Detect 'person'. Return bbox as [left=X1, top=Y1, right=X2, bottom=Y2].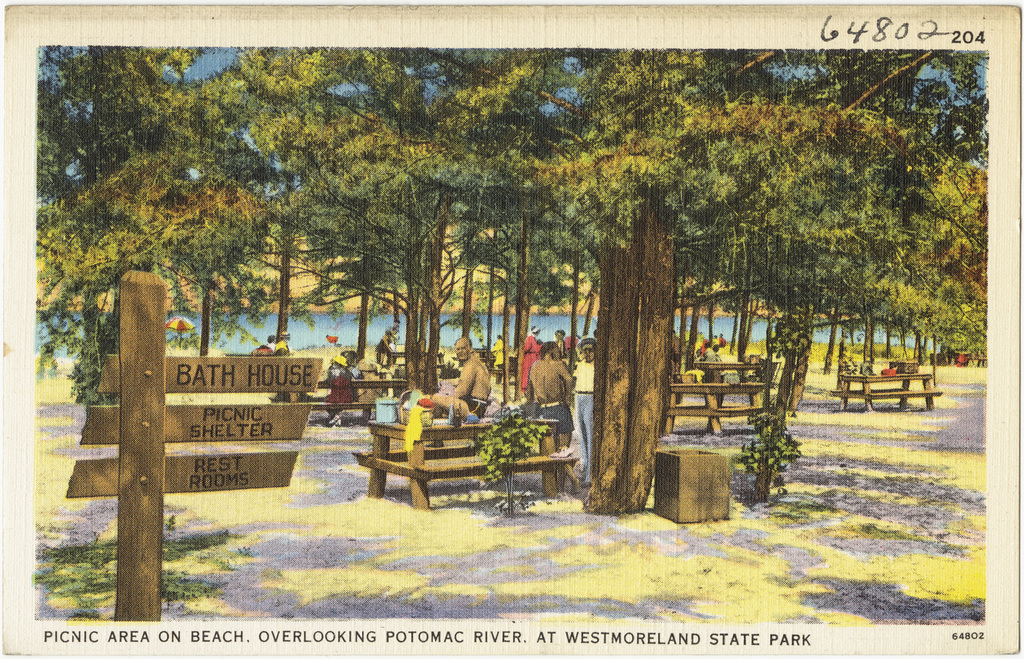
[left=696, top=345, right=715, bottom=366].
